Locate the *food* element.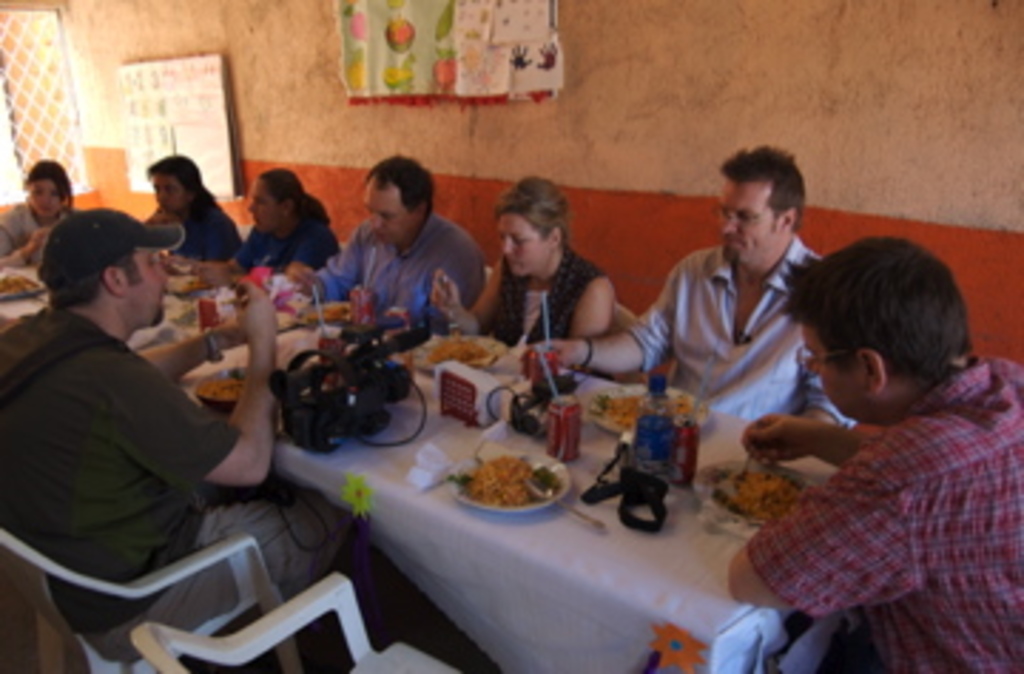
Element bbox: [387, 17, 418, 51].
